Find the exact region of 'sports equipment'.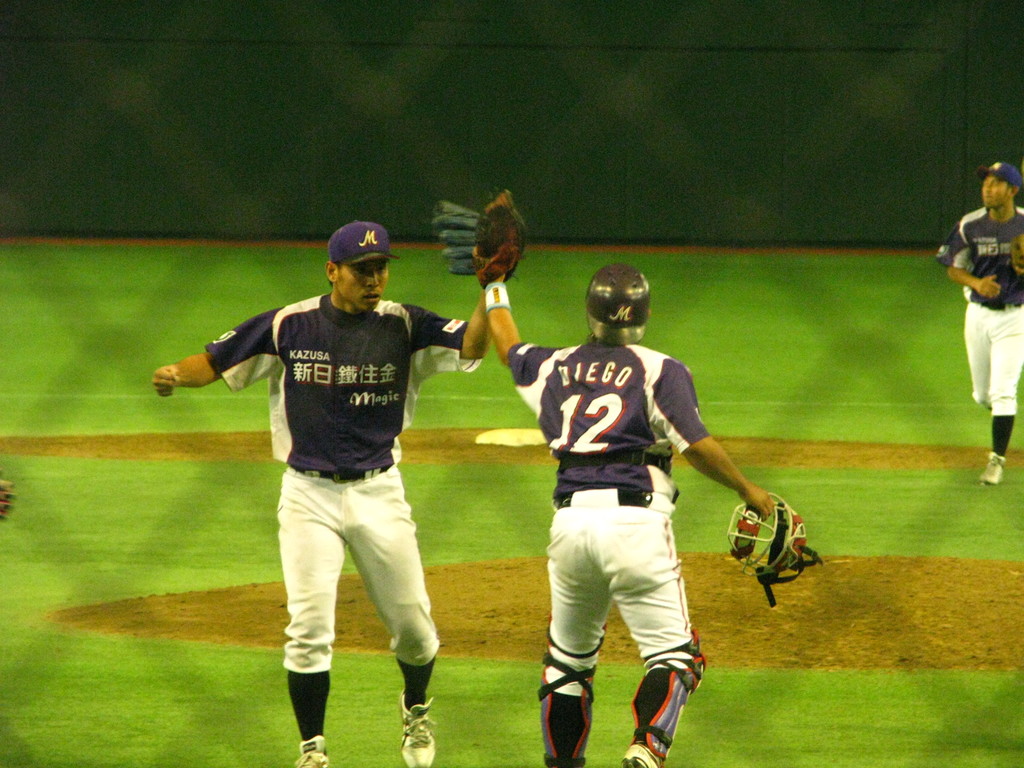
Exact region: <bbox>727, 494, 824, 606</bbox>.
